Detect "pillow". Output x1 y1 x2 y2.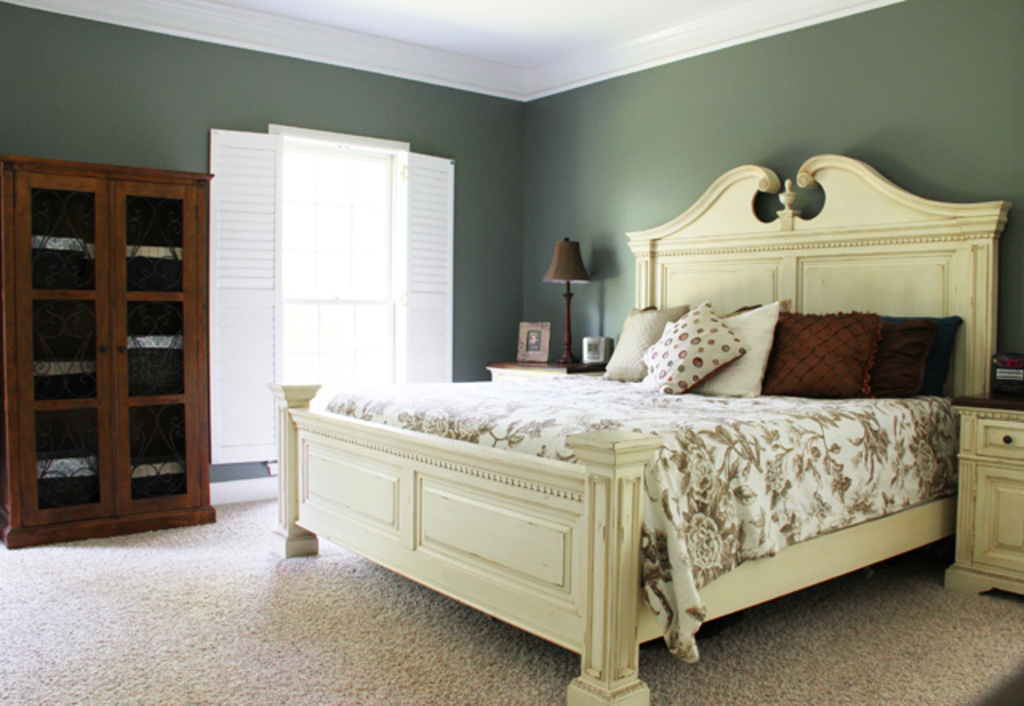
648 296 750 395.
